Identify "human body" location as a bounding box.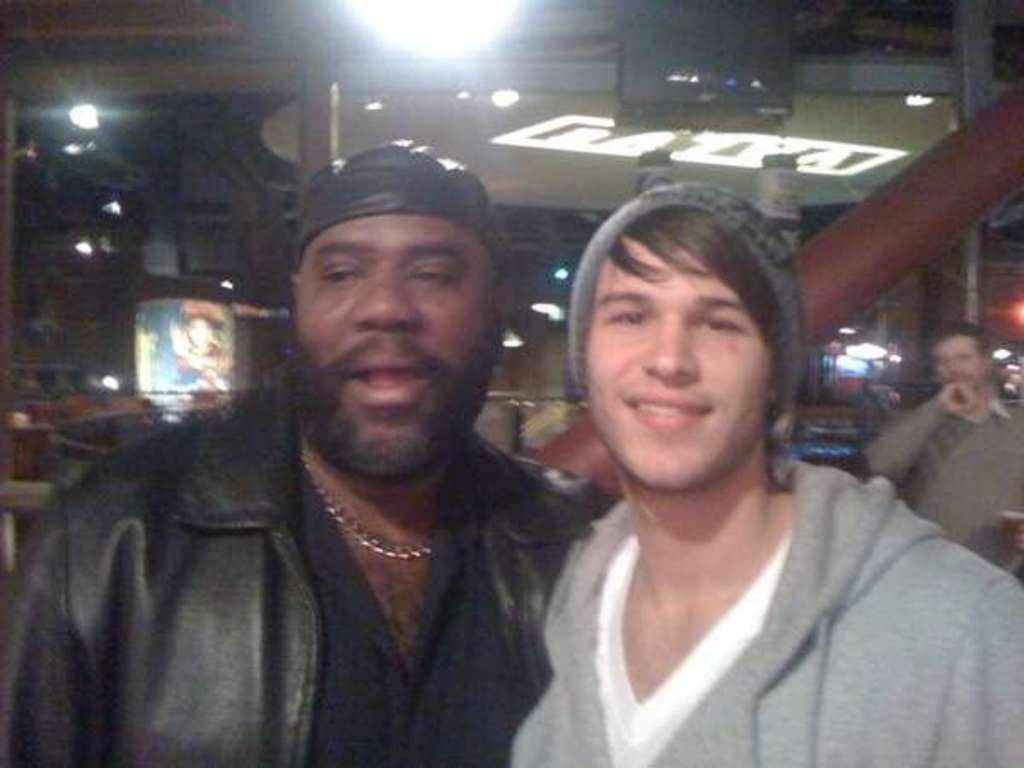
BBox(490, 213, 975, 763).
